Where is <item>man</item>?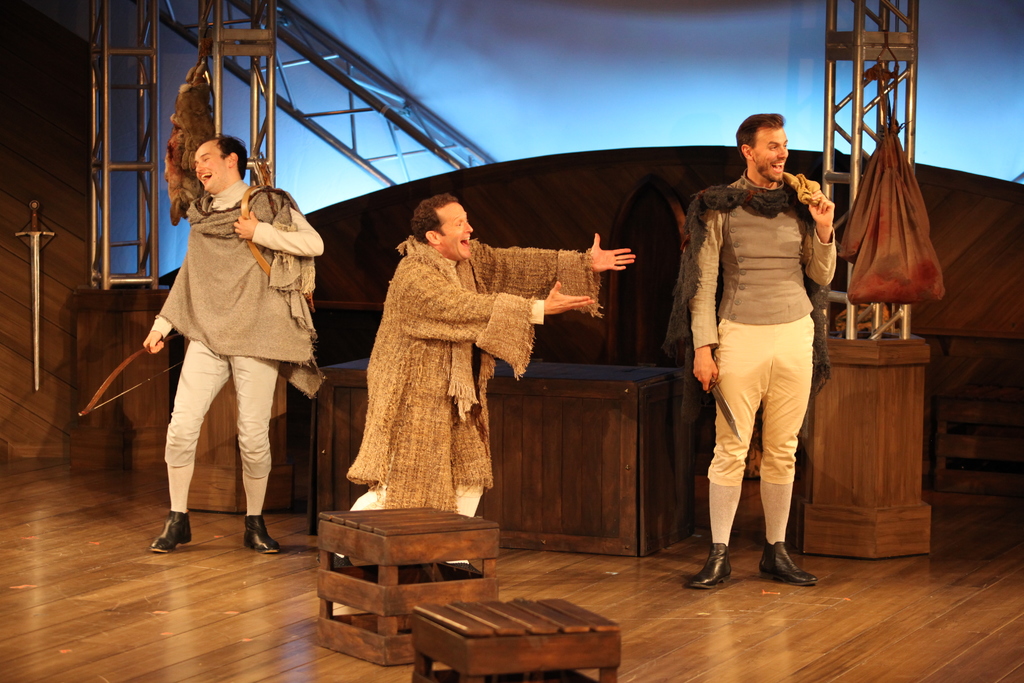
left=686, top=107, right=843, bottom=602.
